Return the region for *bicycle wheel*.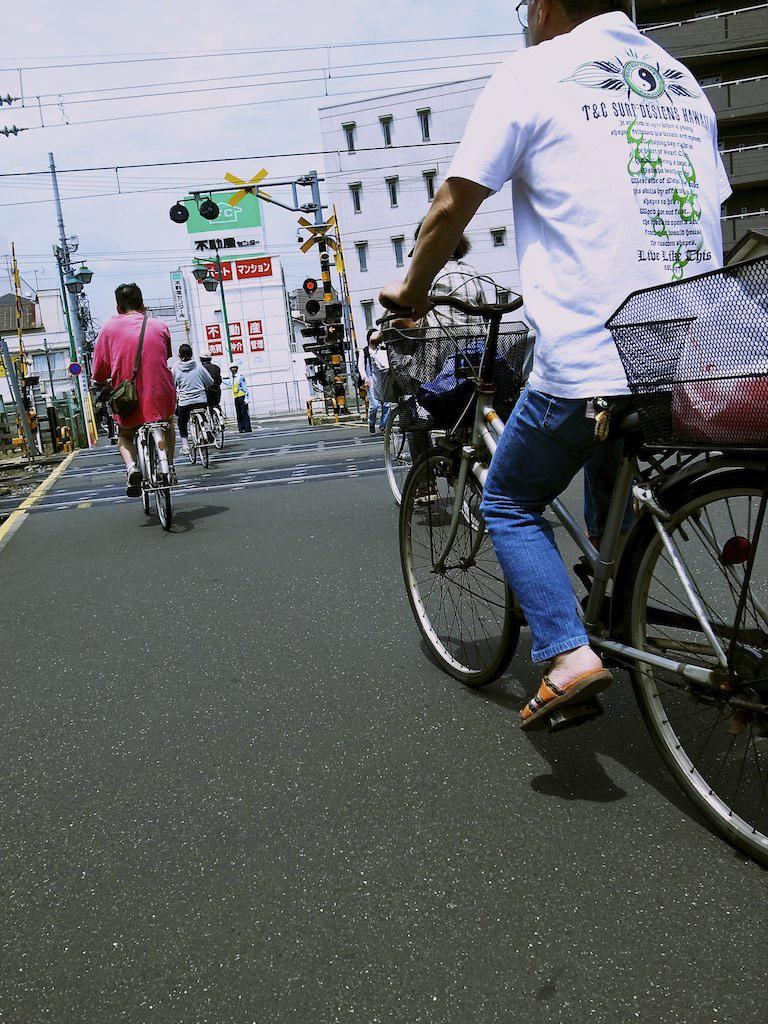
bbox=[617, 464, 767, 872].
